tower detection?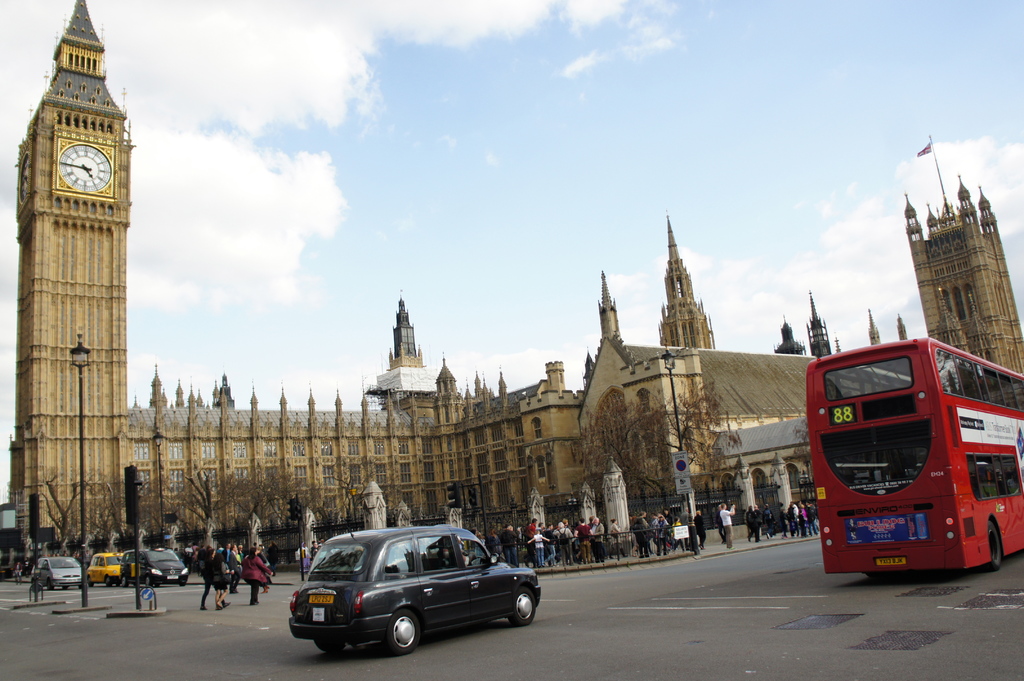
pyautogui.locateOnScreen(908, 175, 1021, 381)
